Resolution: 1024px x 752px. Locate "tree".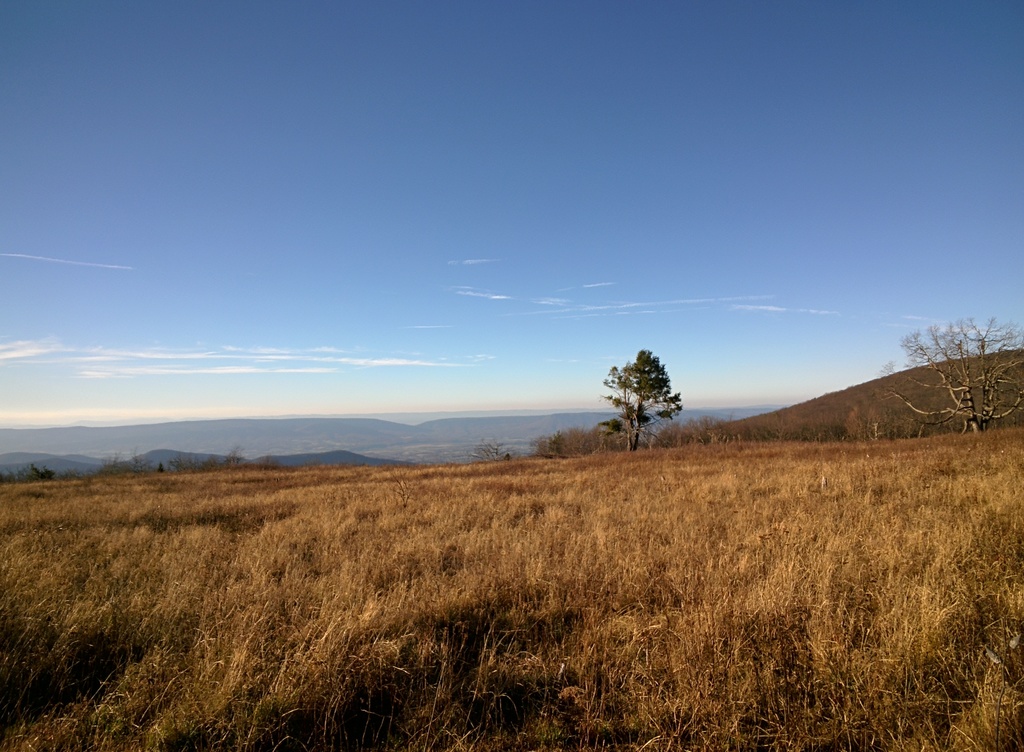
891/311/1023/446.
